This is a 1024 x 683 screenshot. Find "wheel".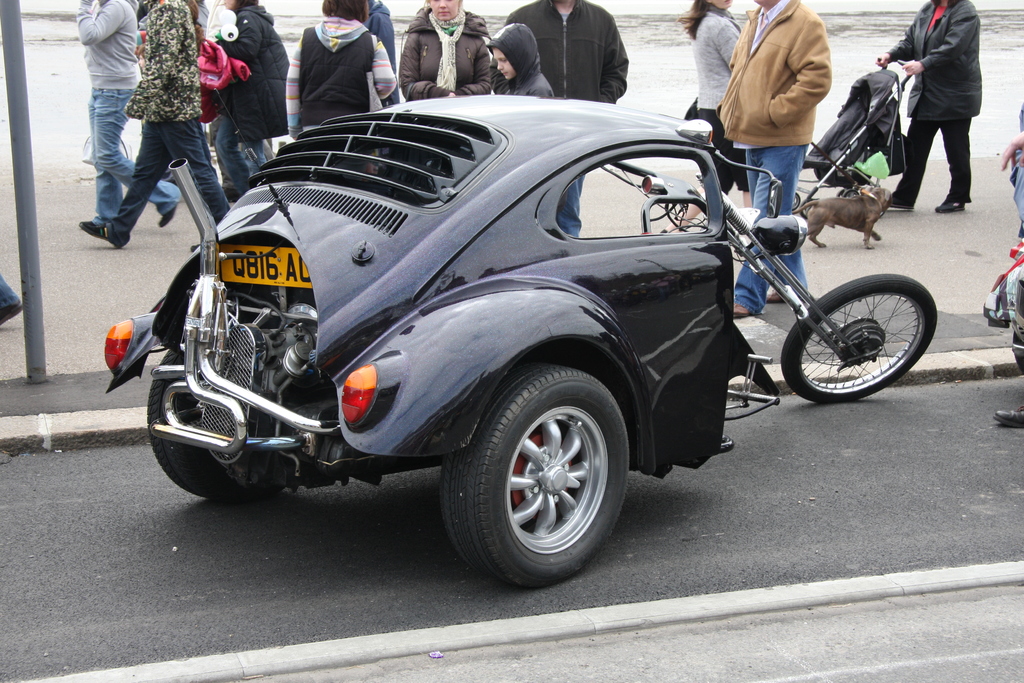
Bounding box: pyautogui.locateOnScreen(460, 366, 626, 573).
